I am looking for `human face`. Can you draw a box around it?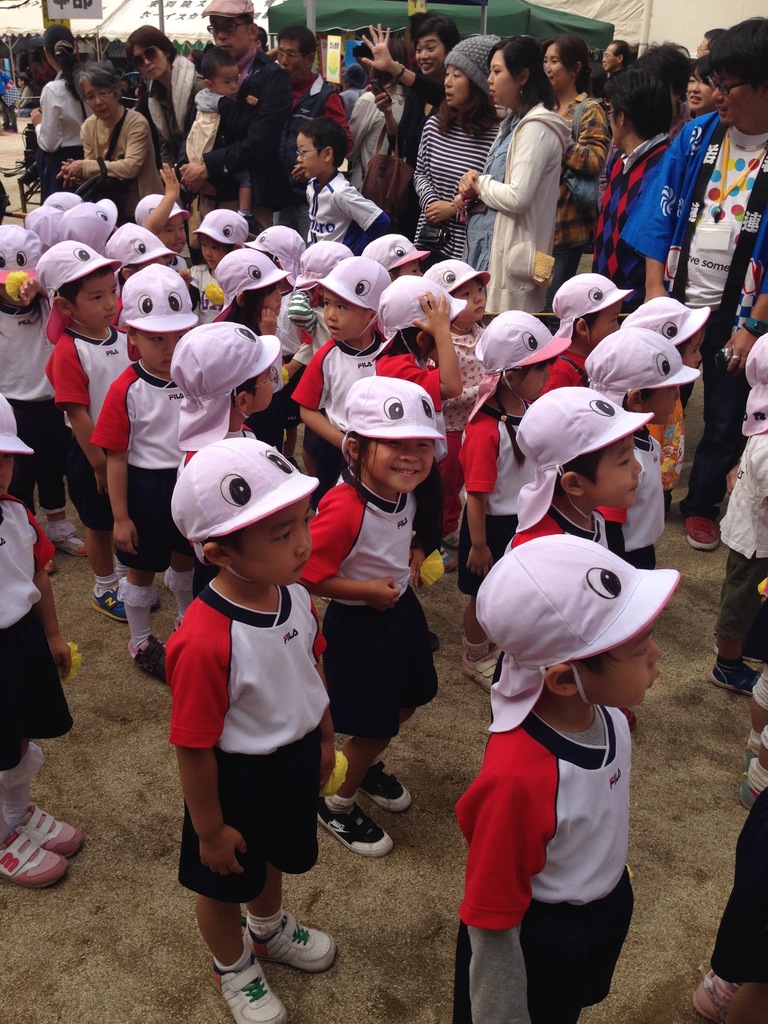
Sure, the bounding box is [x1=367, y1=440, x2=433, y2=493].
